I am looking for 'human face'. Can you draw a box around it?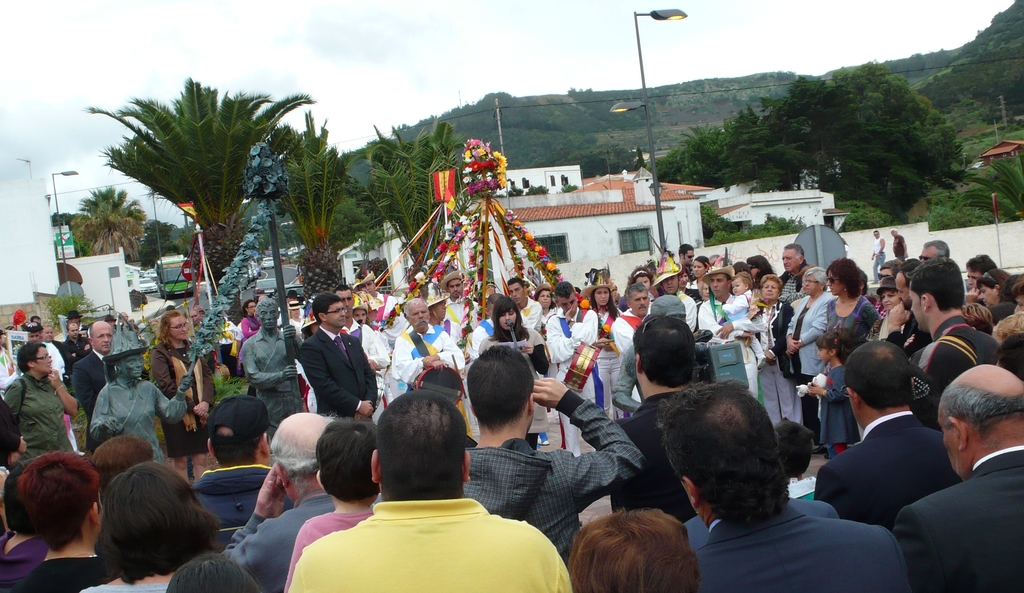
Sure, the bounding box is select_region(595, 289, 610, 308).
